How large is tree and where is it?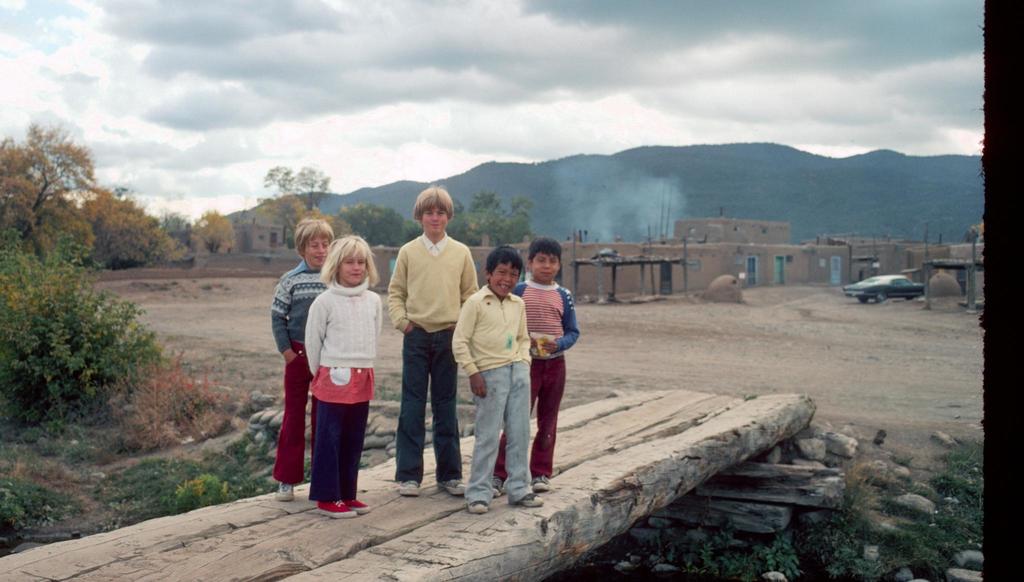
Bounding box: 454 187 546 263.
